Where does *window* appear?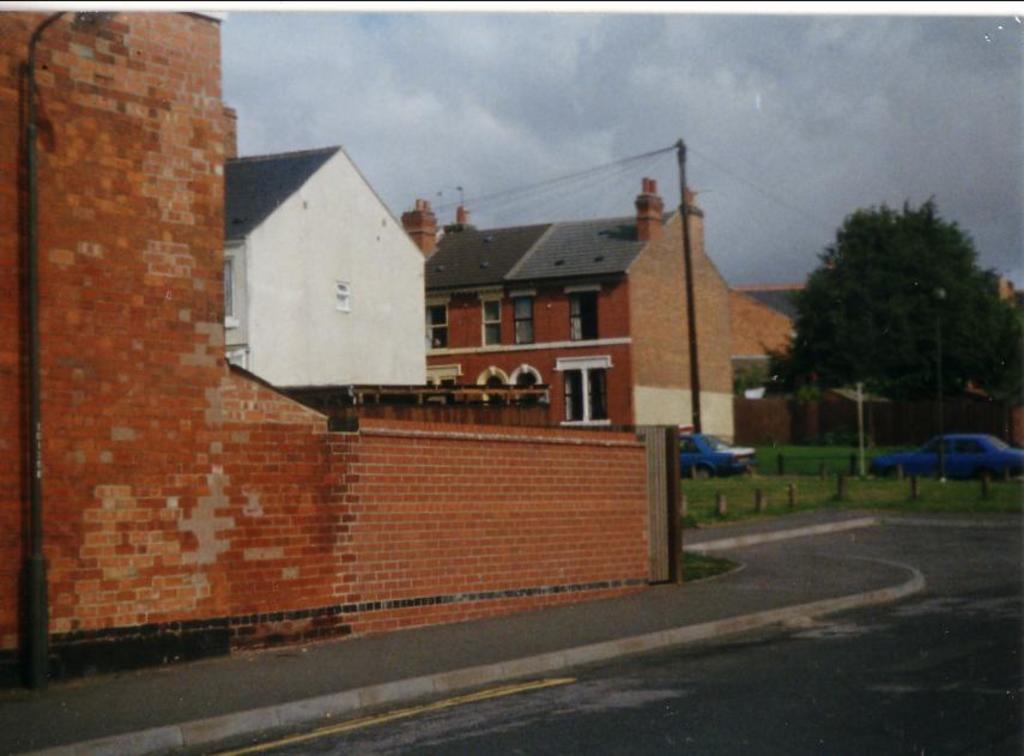
Appears at <region>568, 284, 607, 340</region>.
